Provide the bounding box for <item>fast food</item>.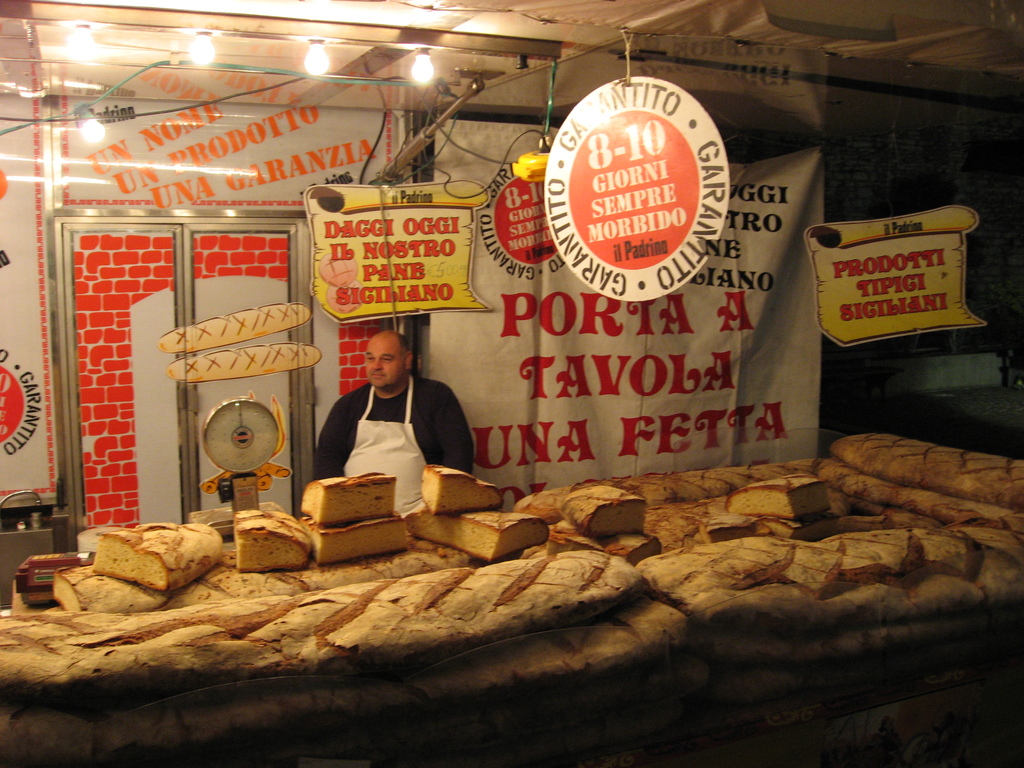
[161, 346, 321, 379].
